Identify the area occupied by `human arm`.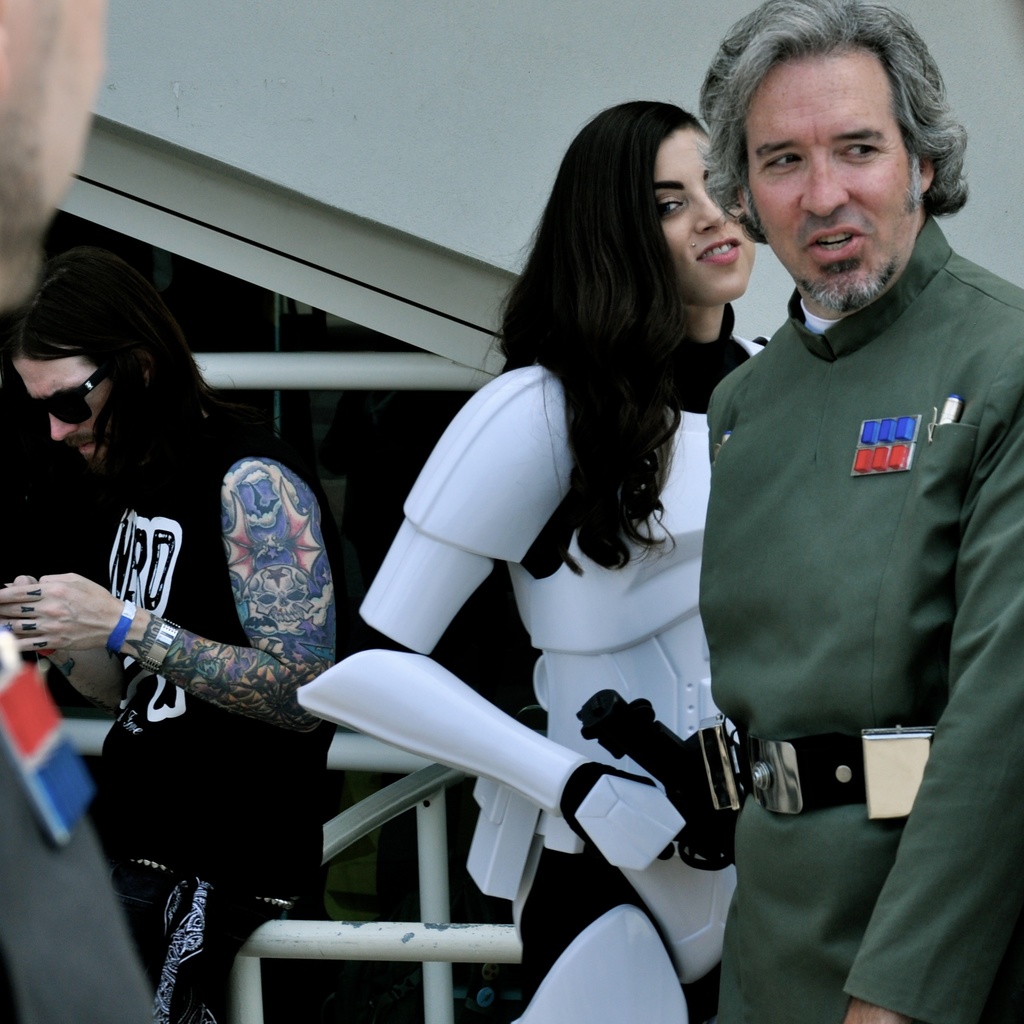
Area: [left=835, top=345, right=1023, bottom=1014].
